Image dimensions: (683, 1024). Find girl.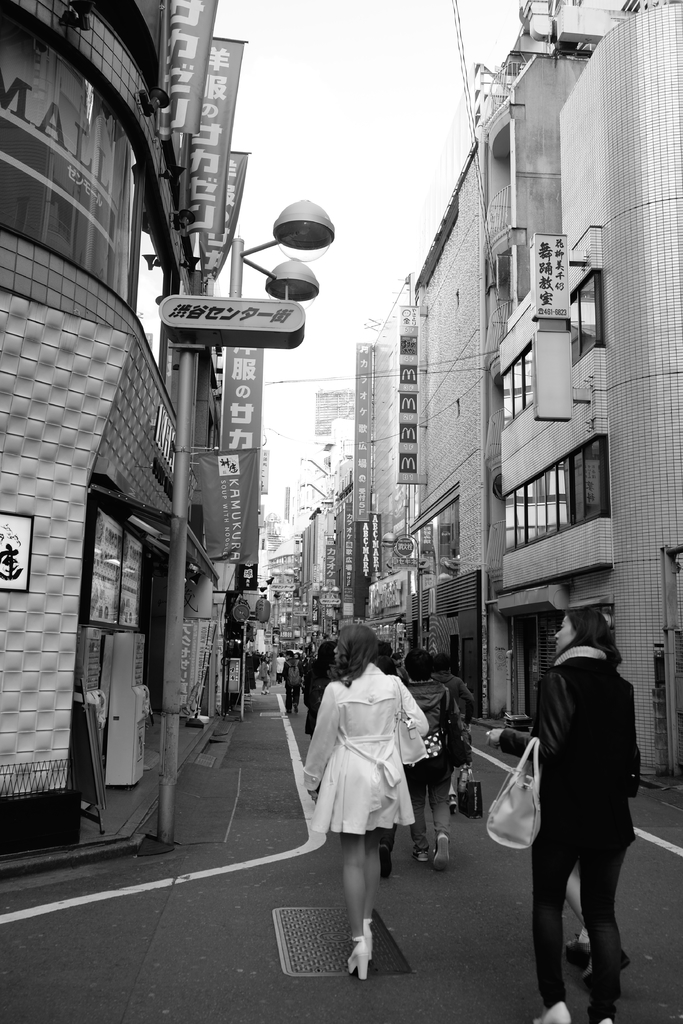
Rect(297, 614, 439, 979).
